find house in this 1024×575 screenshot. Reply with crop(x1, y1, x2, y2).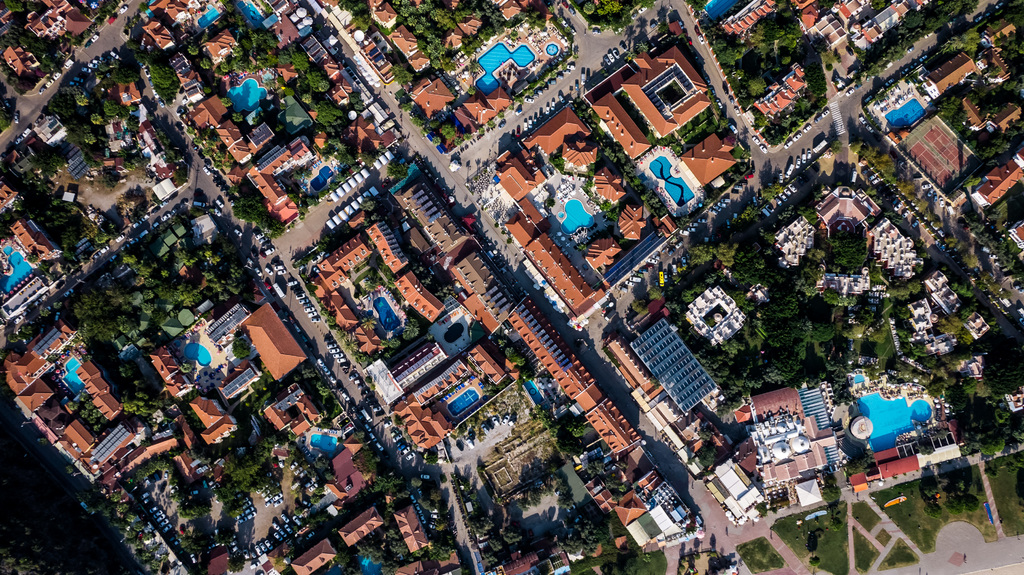
crop(388, 397, 439, 442).
